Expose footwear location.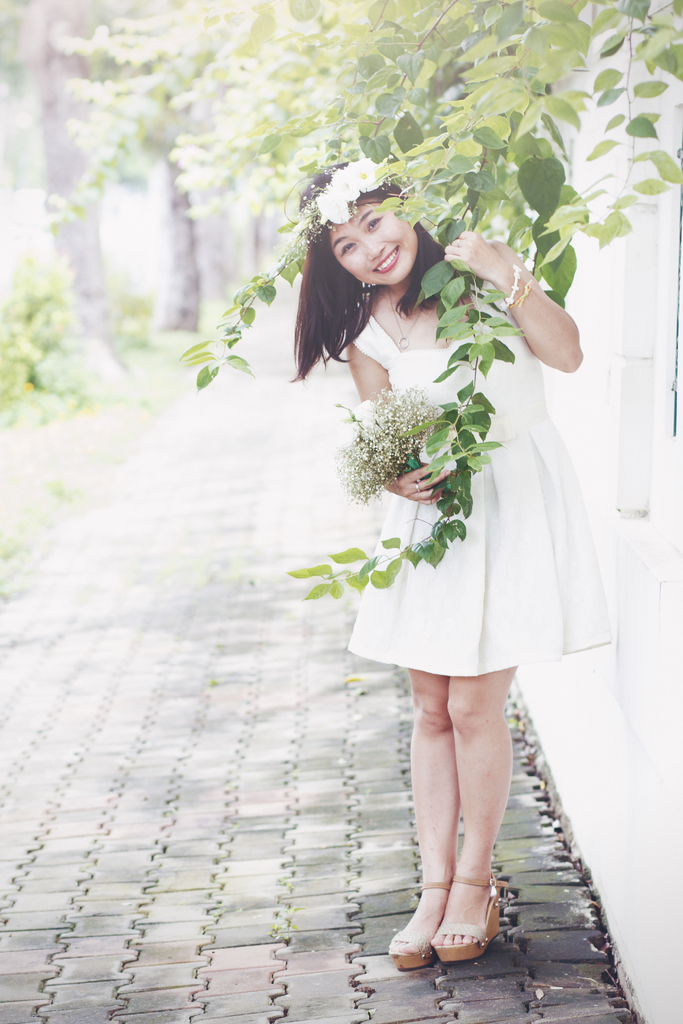
Exposed at <region>384, 875, 451, 968</region>.
